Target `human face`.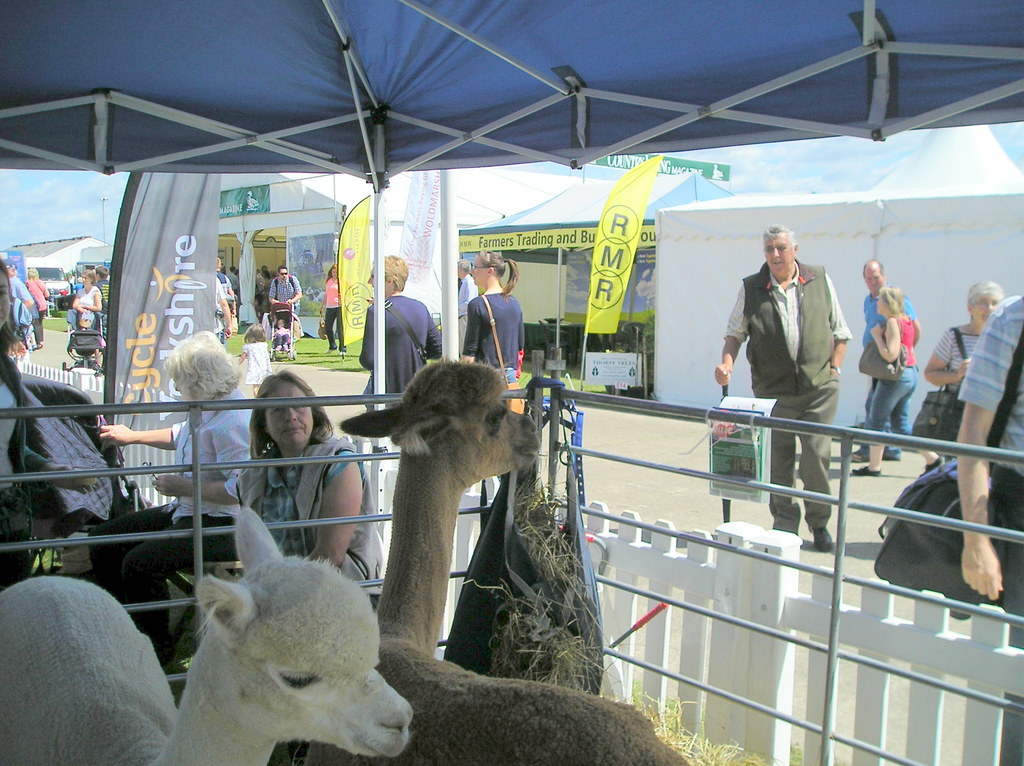
Target region: BBox(471, 253, 488, 285).
